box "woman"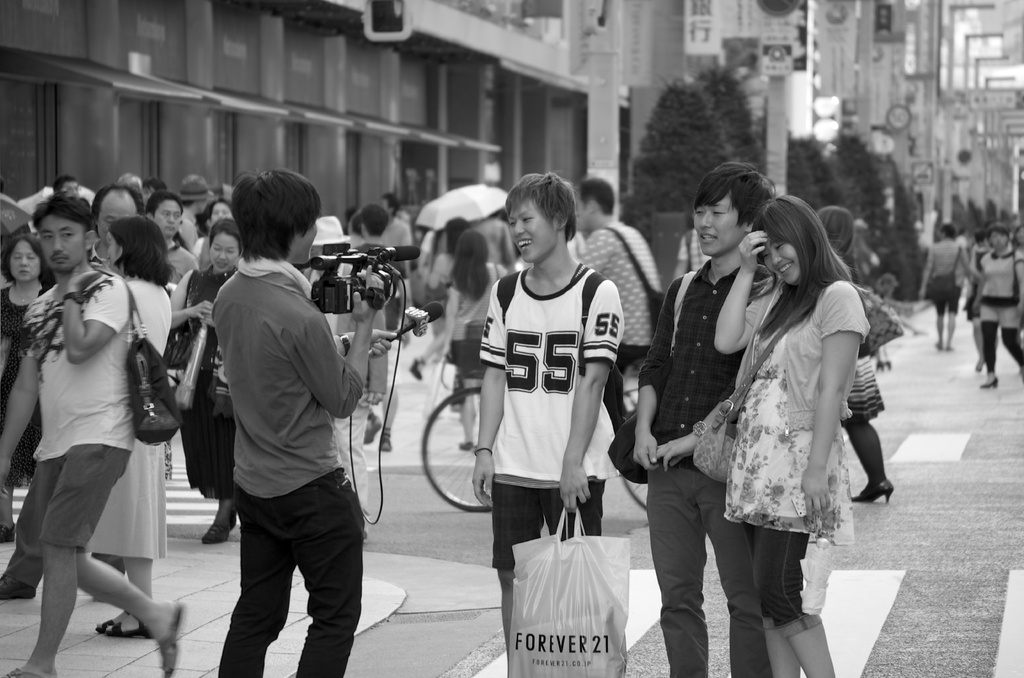
<bbox>75, 216, 177, 640</bbox>
